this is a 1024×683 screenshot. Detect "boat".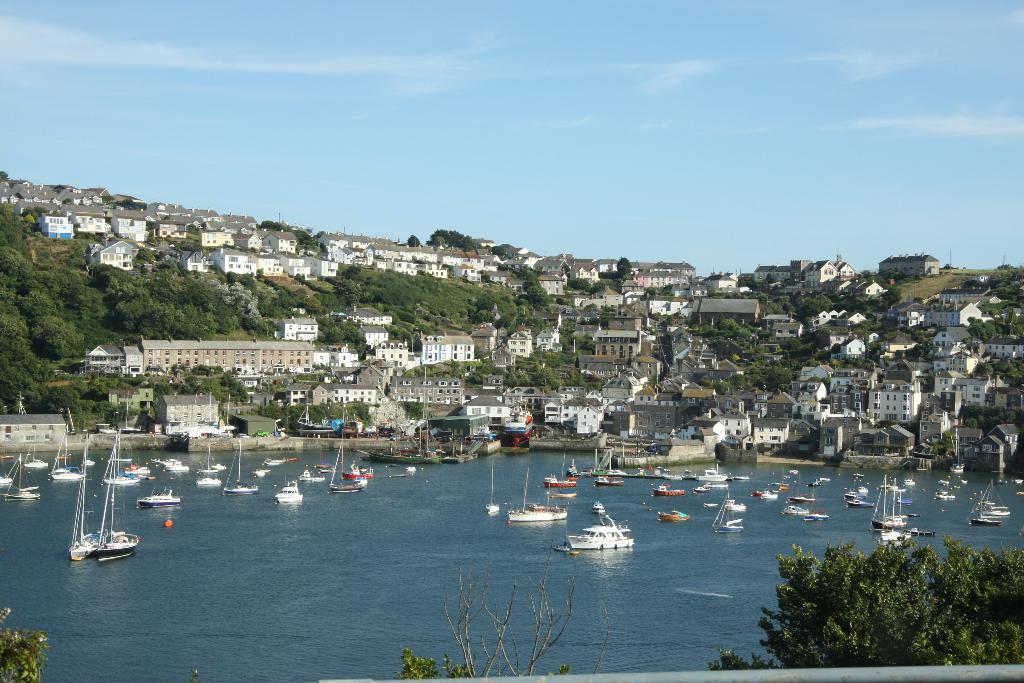
pyautogui.locateOnScreen(564, 515, 634, 547).
